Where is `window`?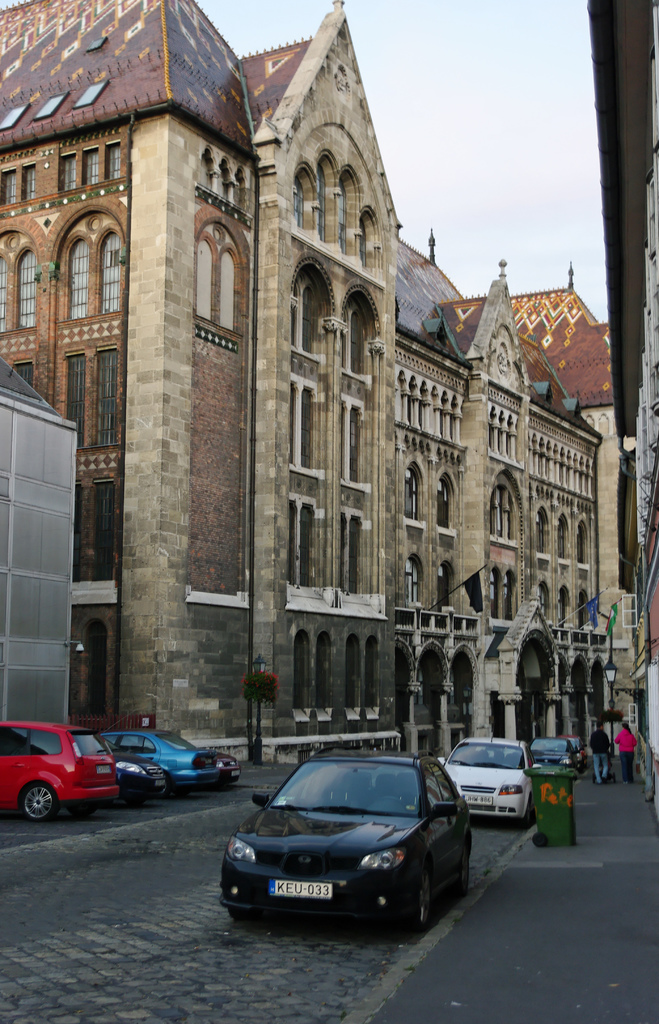
Rect(7, 361, 33, 396).
